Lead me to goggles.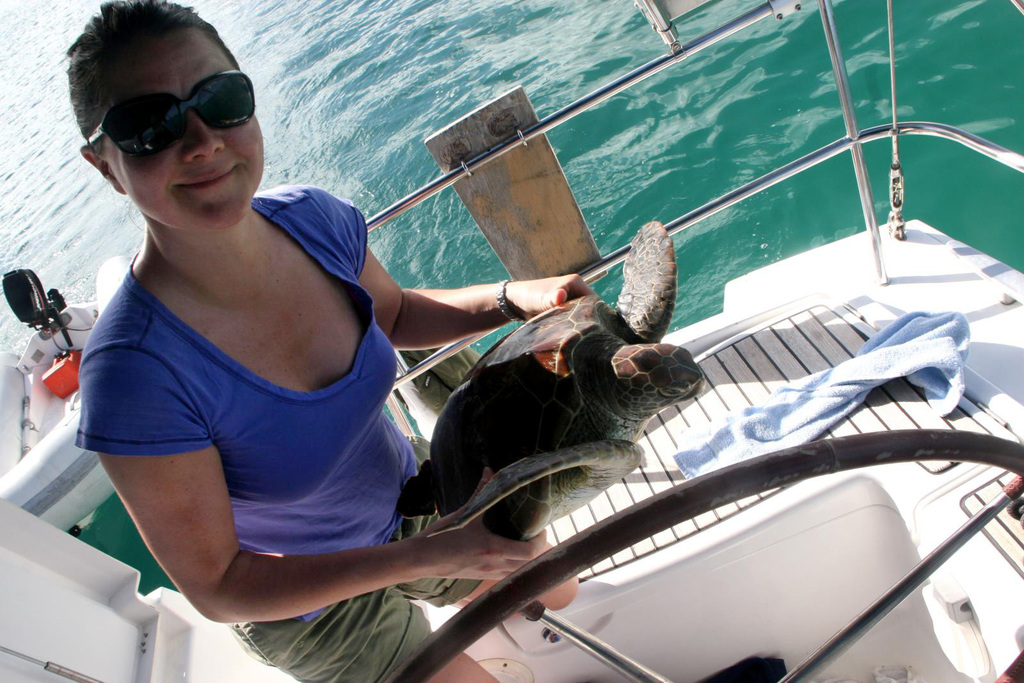
Lead to <region>93, 74, 252, 147</region>.
